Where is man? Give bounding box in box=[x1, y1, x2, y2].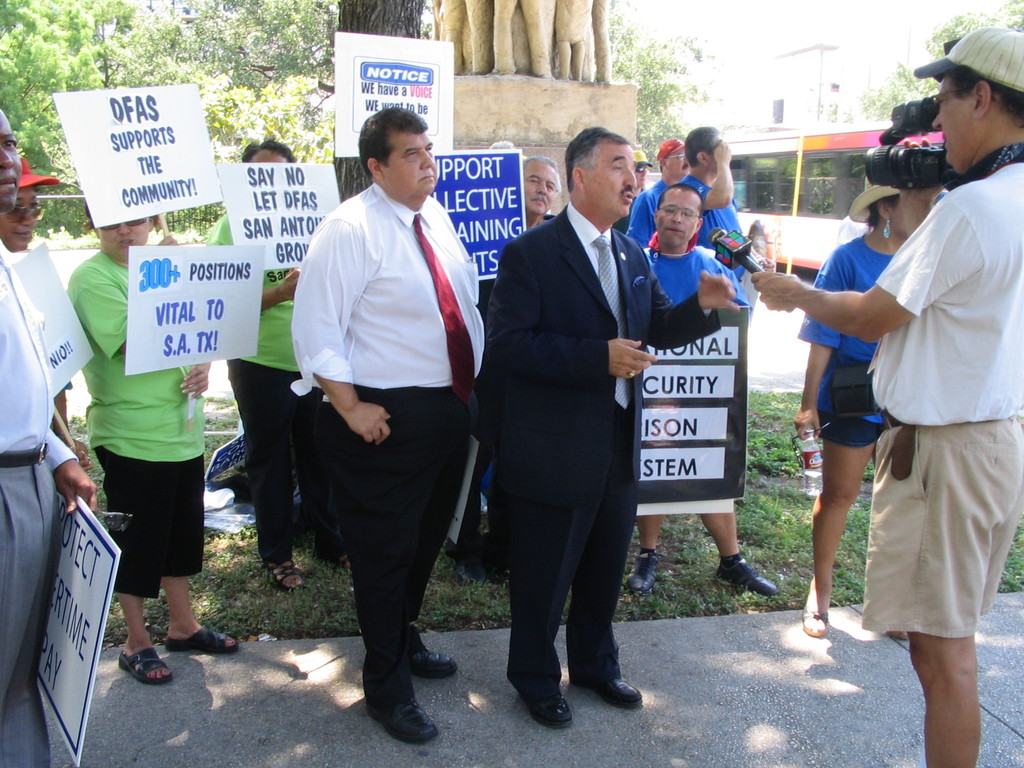
box=[664, 124, 758, 330].
